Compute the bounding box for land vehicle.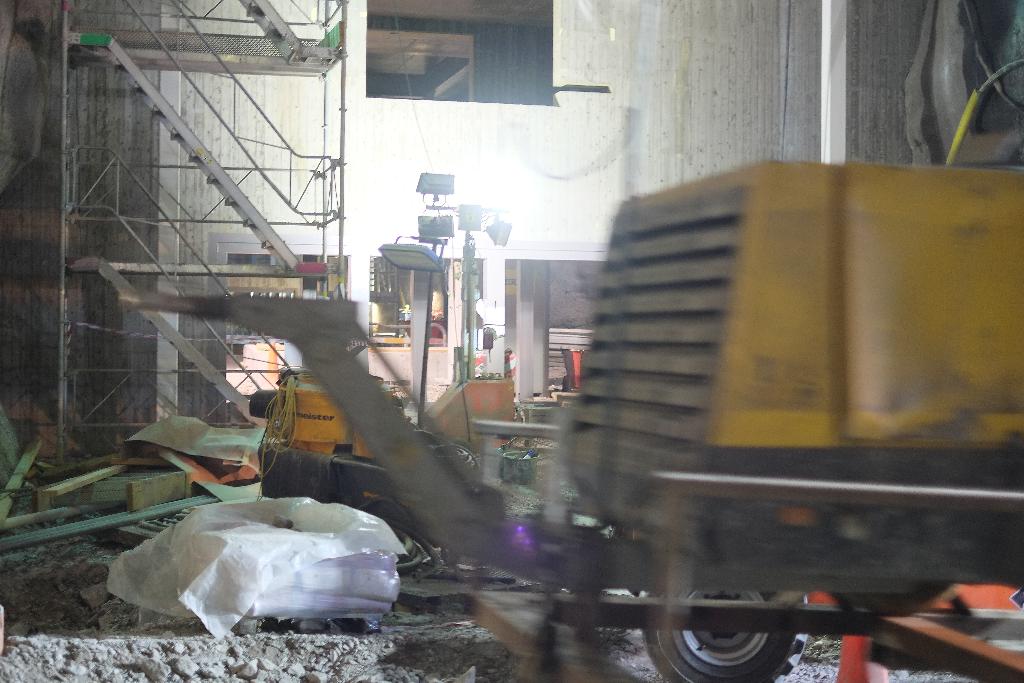
locate(119, 169, 1023, 682).
